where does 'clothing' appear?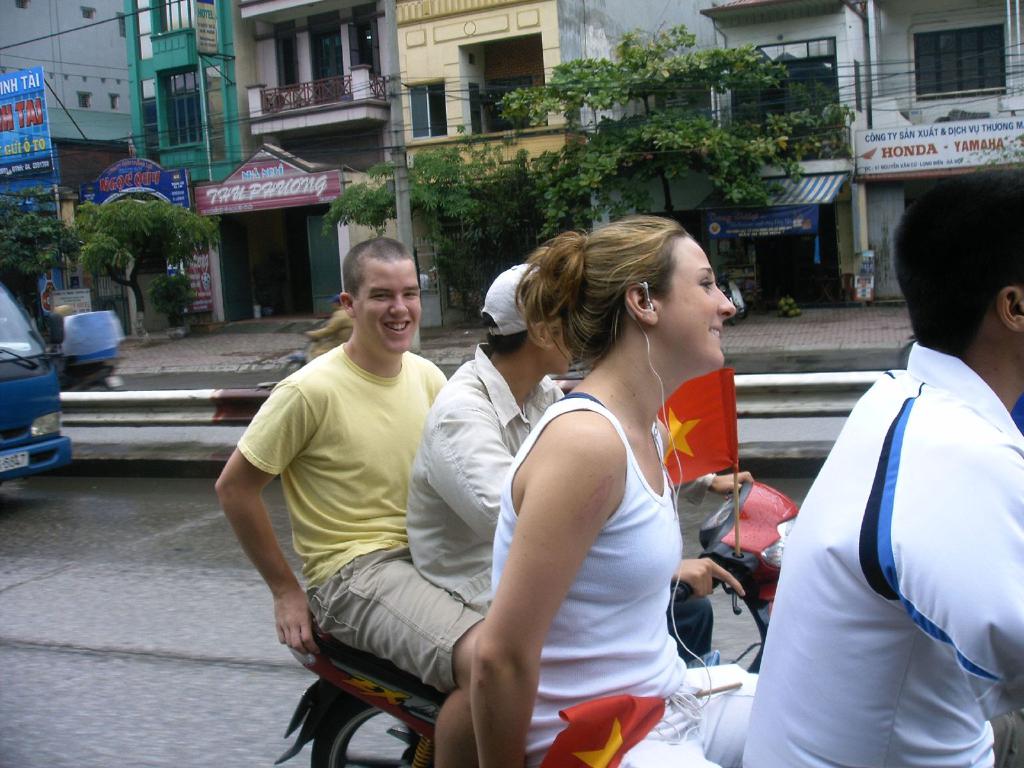
Appears at 407,335,570,616.
